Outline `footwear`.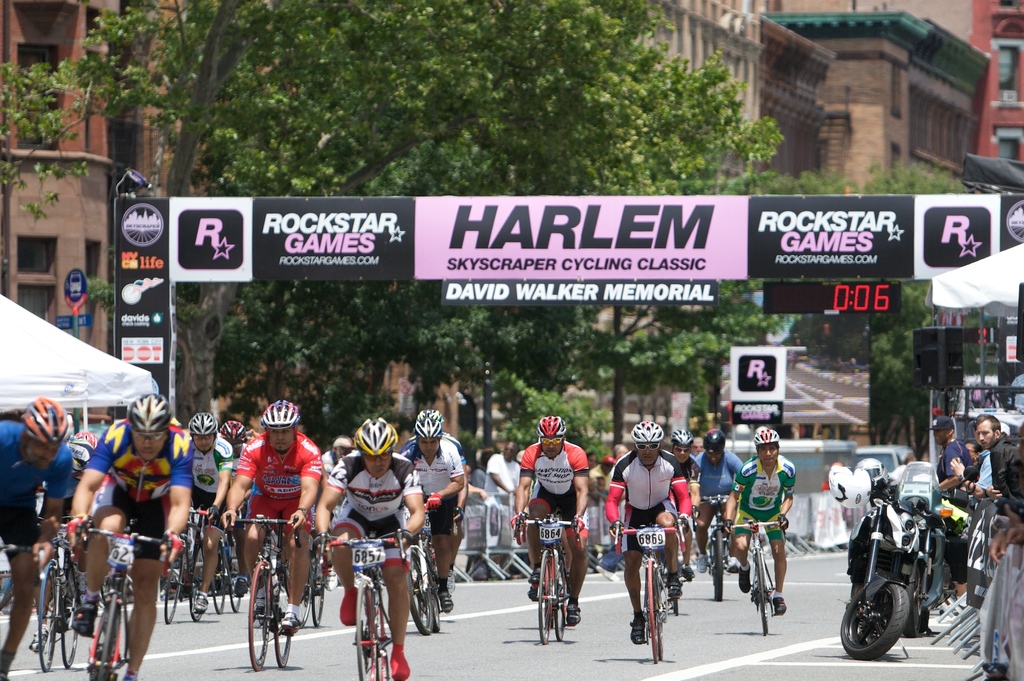
Outline: [left=681, top=559, right=695, bottom=582].
